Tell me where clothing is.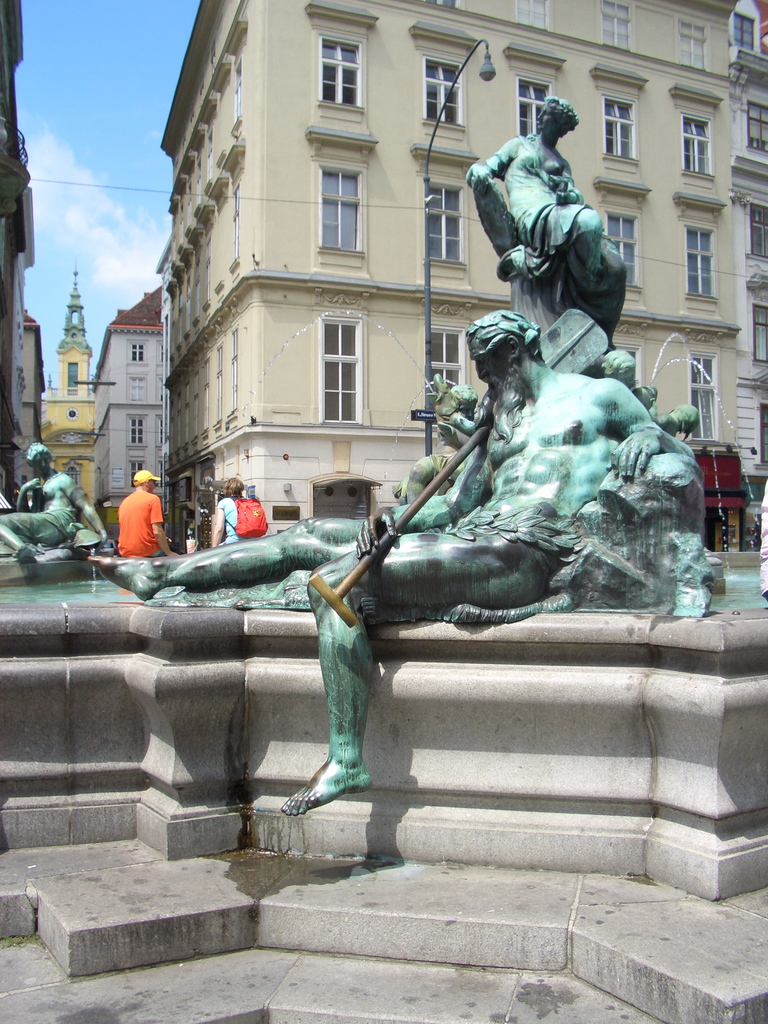
clothing is at <bbox>109, 486, 166, 550</bbox>.
